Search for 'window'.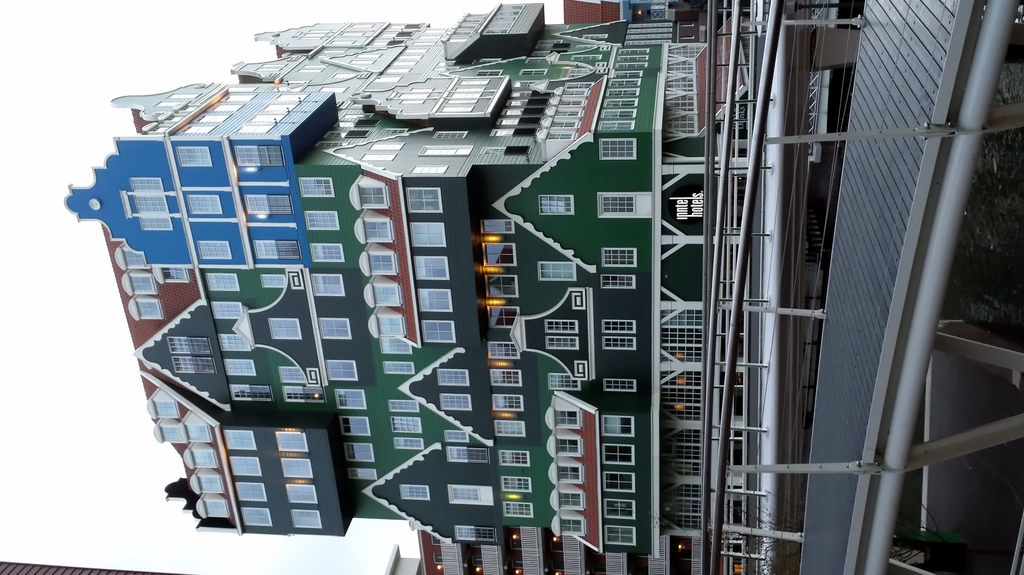
Found at pyautogui.locateOnScreen(152, 416, 187, 446).
